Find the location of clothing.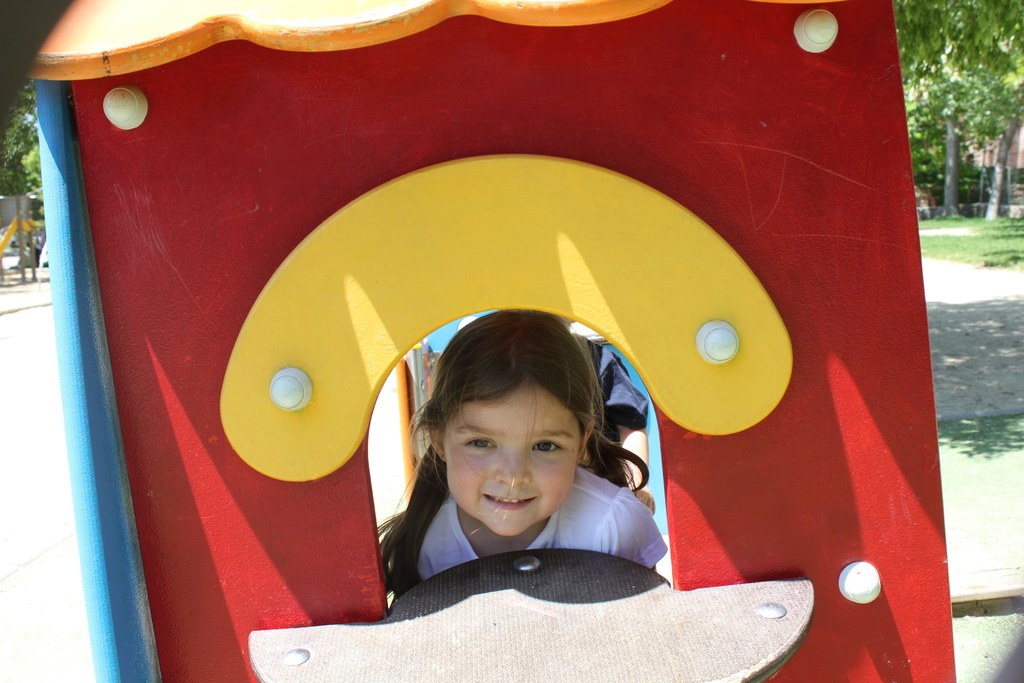
Location: BBox(590, 338, 653, 471).
